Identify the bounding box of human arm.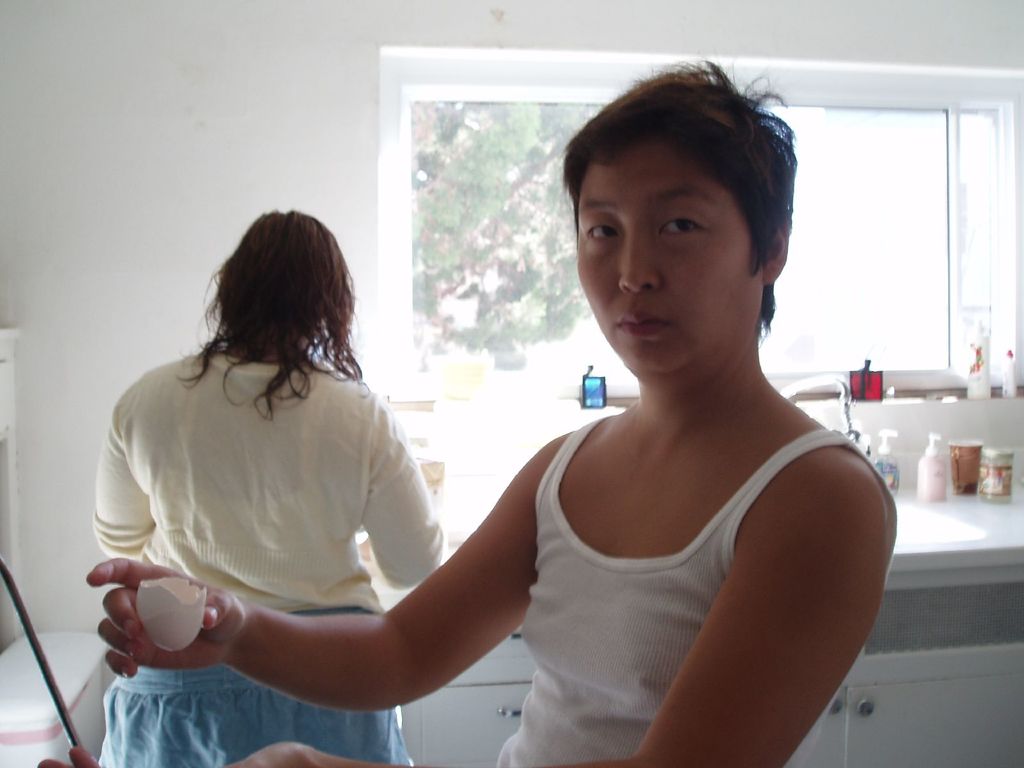
box=[83, 390, 155, 563].
